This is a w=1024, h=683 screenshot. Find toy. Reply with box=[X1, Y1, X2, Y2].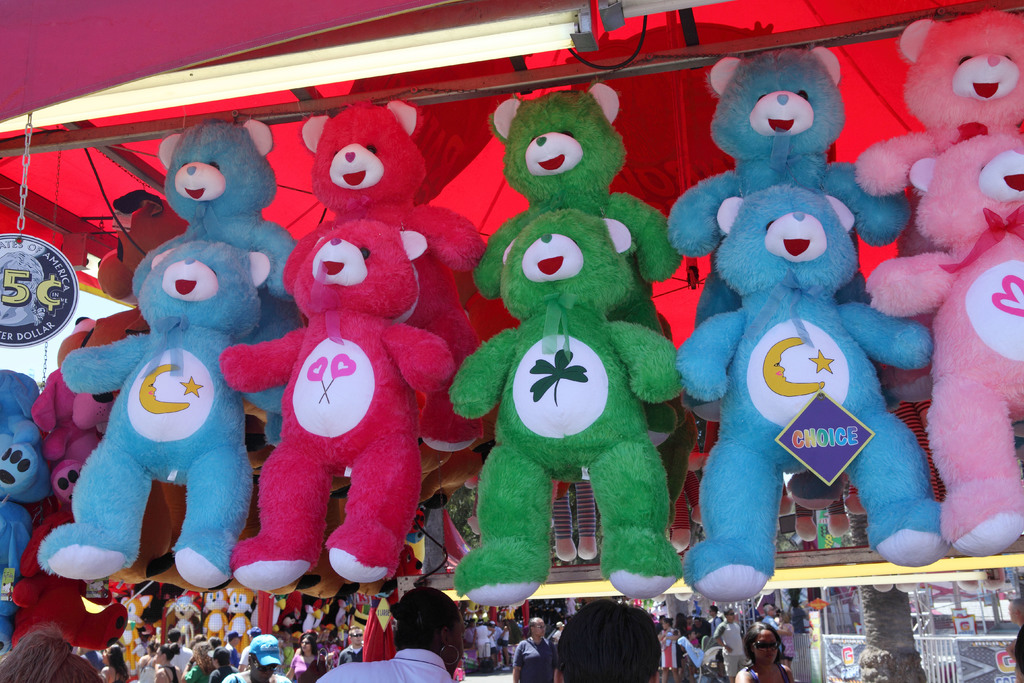
box=[203, 582, 236, 643].
